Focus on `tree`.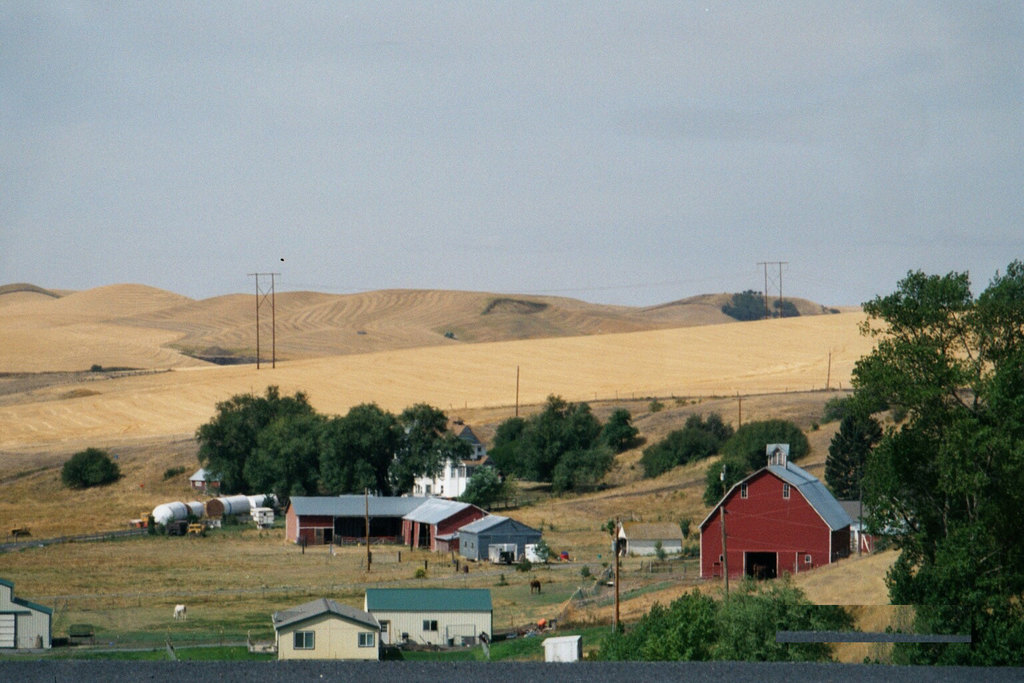
Focused at box(245, 411, 351, 490).
